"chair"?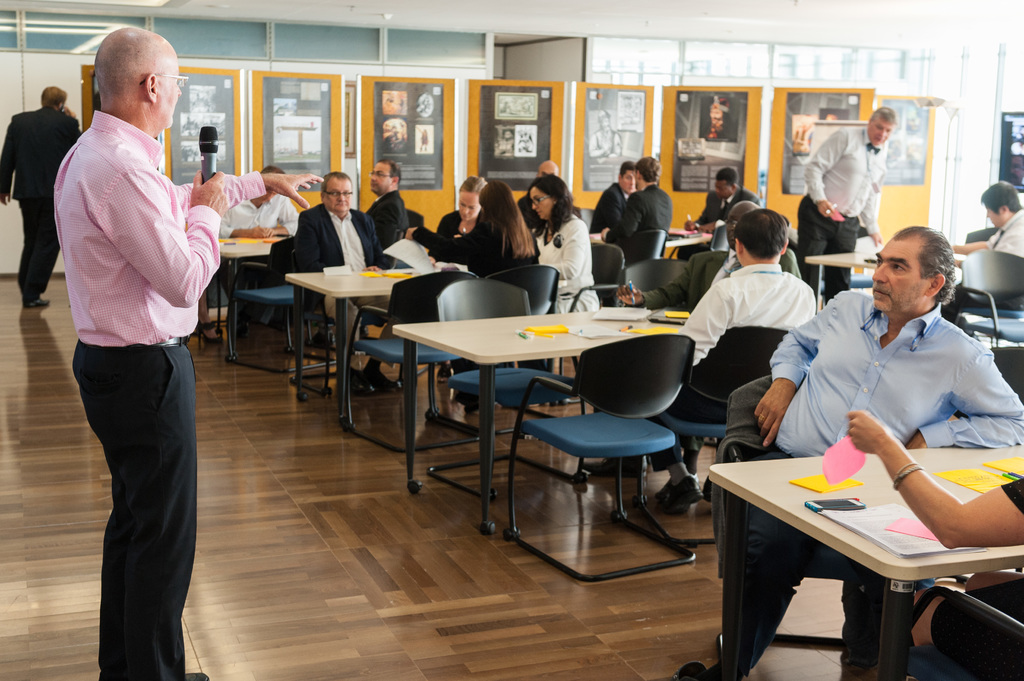
(886,581,1023,680)
